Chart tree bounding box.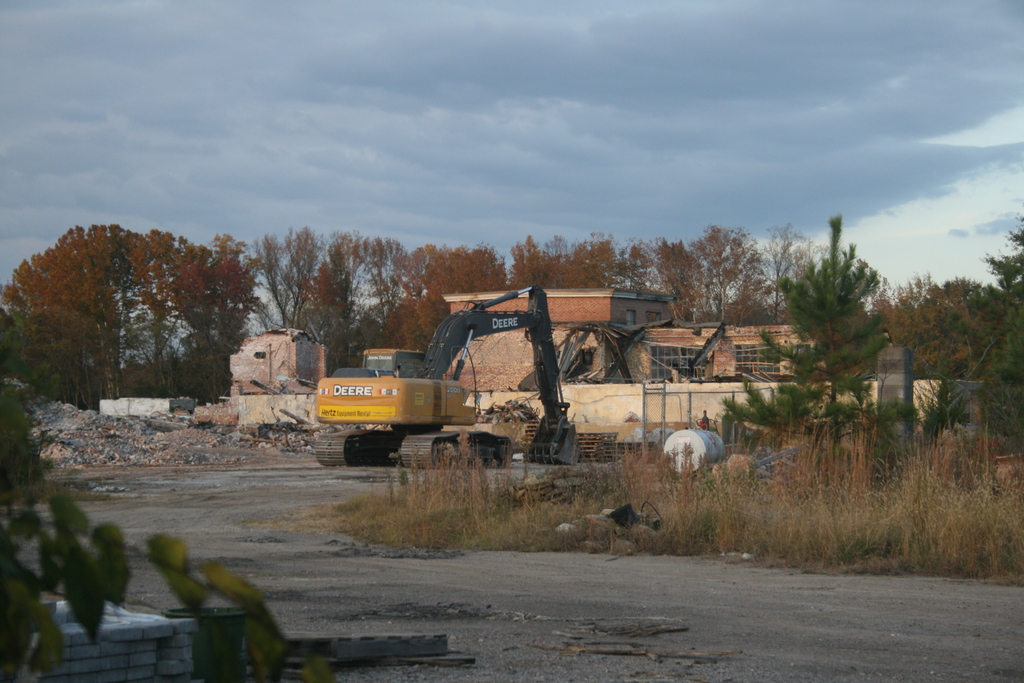
Charted: BBox(714, 211, 890, 471).
